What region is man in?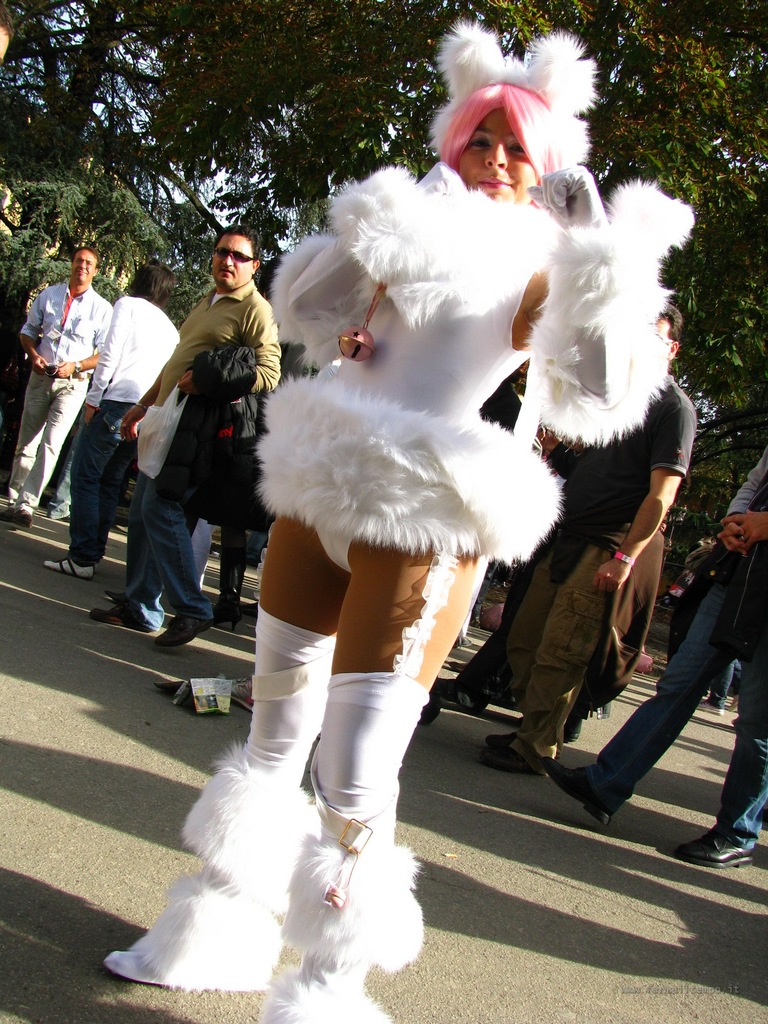
(x1=90, y1=228, x2=278, y2=646).
